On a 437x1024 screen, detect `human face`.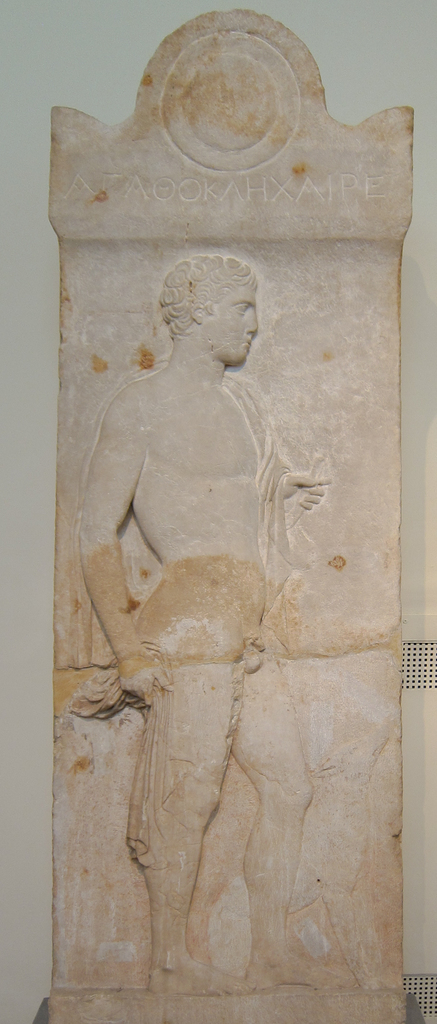
locate(210, 286, 259, 360).
